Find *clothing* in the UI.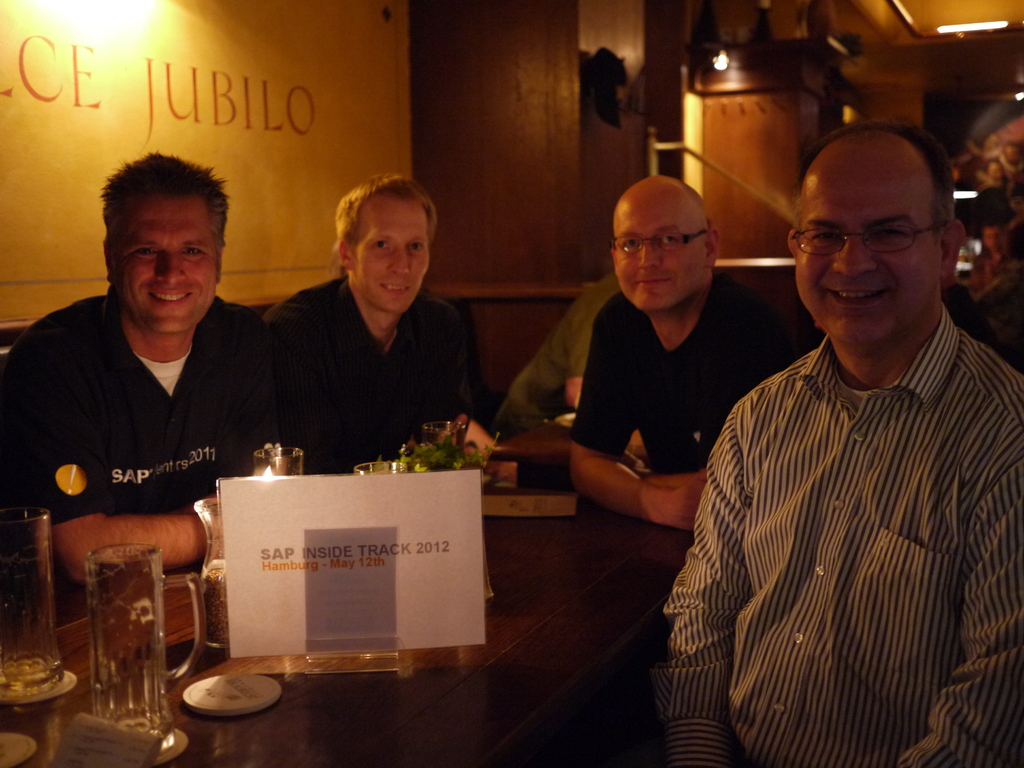
UI element at [x1=264, y1=278, x2=490, y2=484].
